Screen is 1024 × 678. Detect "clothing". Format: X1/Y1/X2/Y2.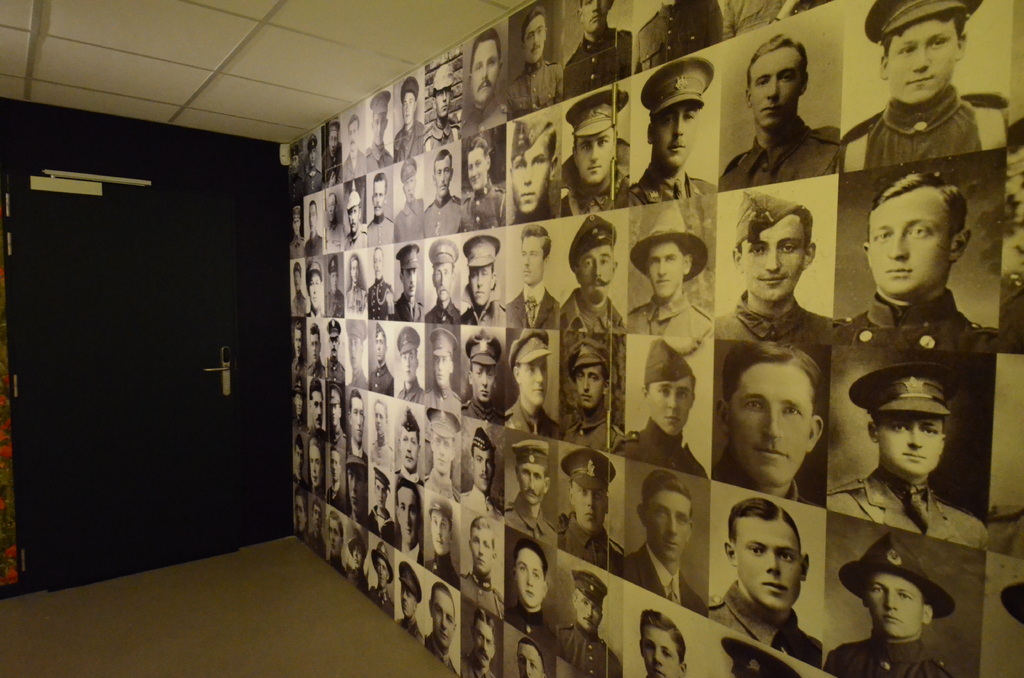
307/481/322/498.
